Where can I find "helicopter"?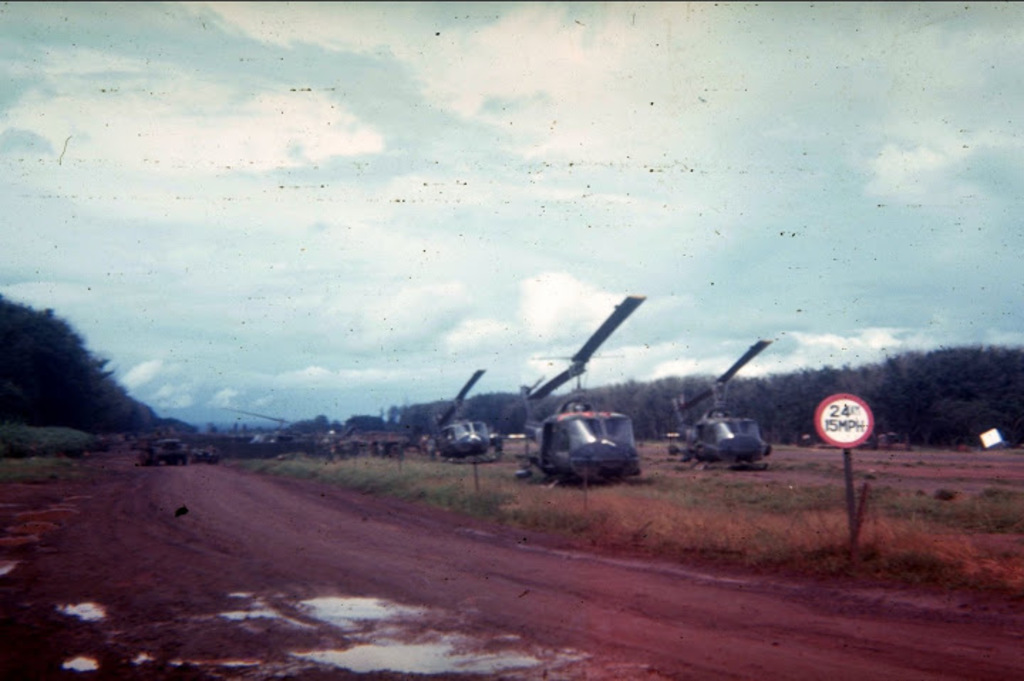
You can find it at {"left": 448, "top": 304, "right": 676, "bottom": 490}.
